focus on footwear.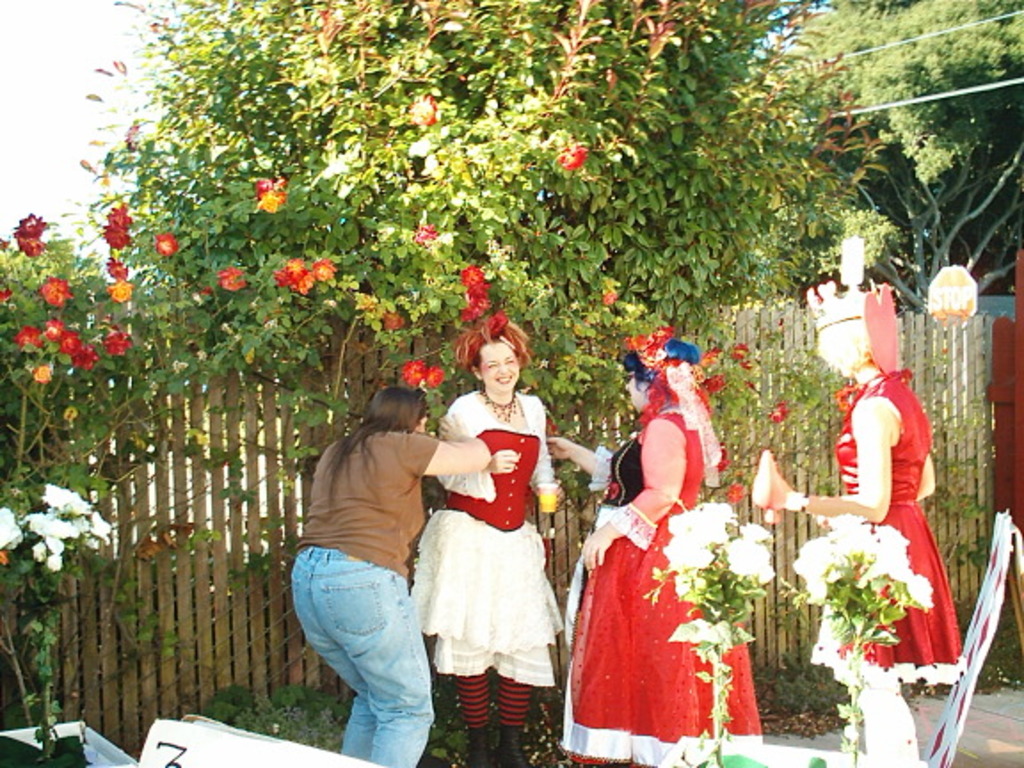
Focused at {"left": 468, "top": 725, "right": 494, "bottom": 766}.
